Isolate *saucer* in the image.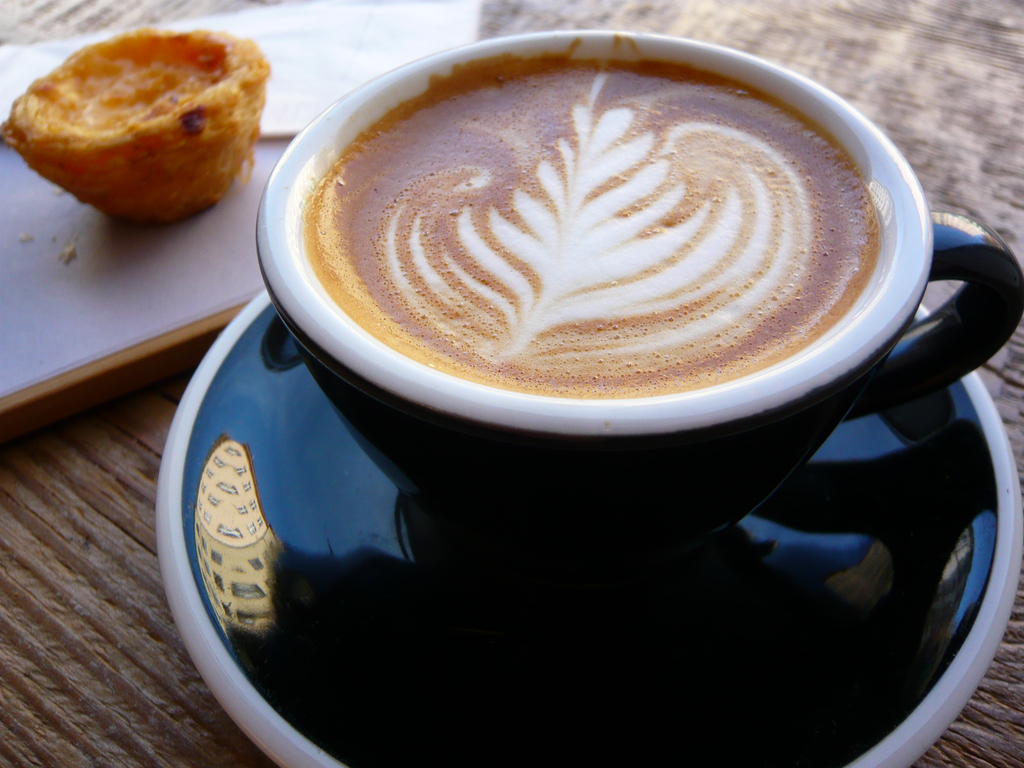
Isolated region: x1=154, y1=289, x2=1023, y2=767.
